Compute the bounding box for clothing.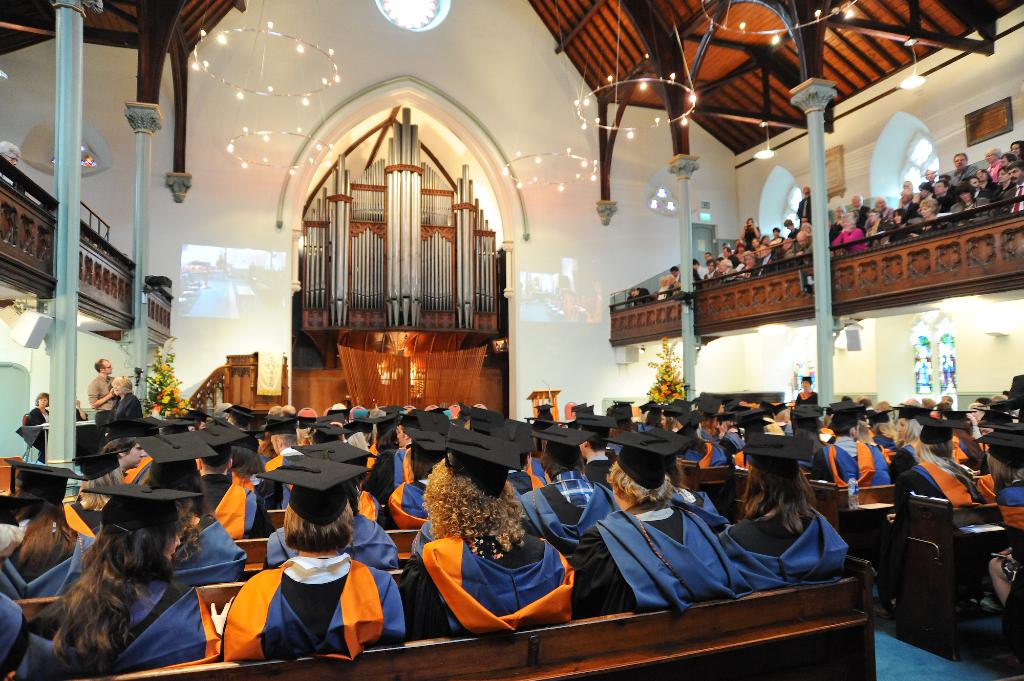
780:228:799:244.
